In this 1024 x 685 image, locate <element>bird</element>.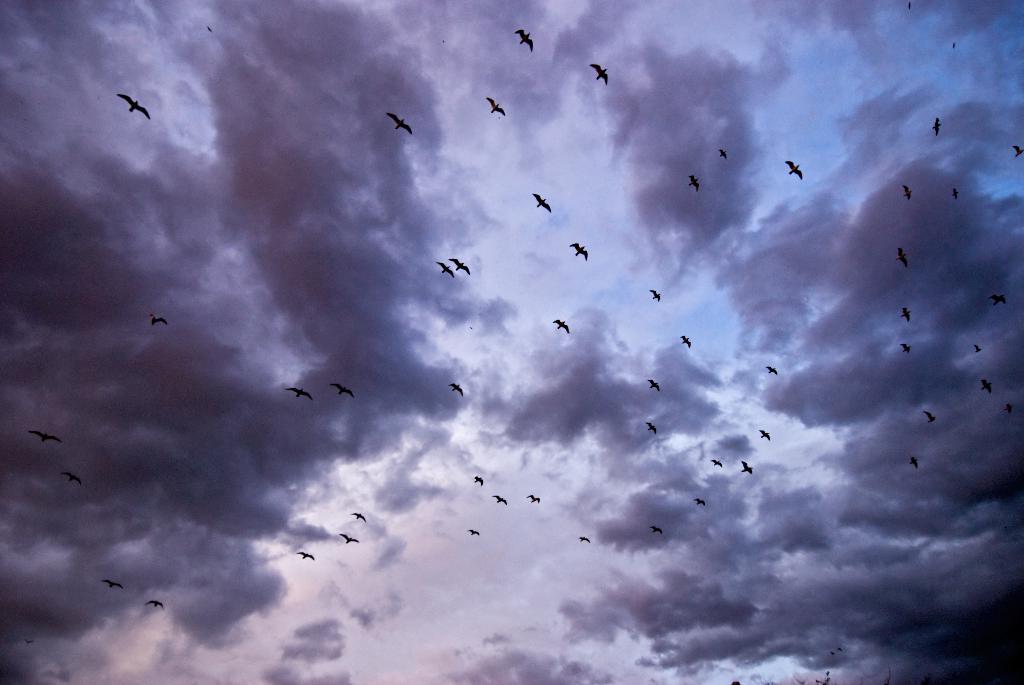
Bounding box: (652, 288, 666, 300).
